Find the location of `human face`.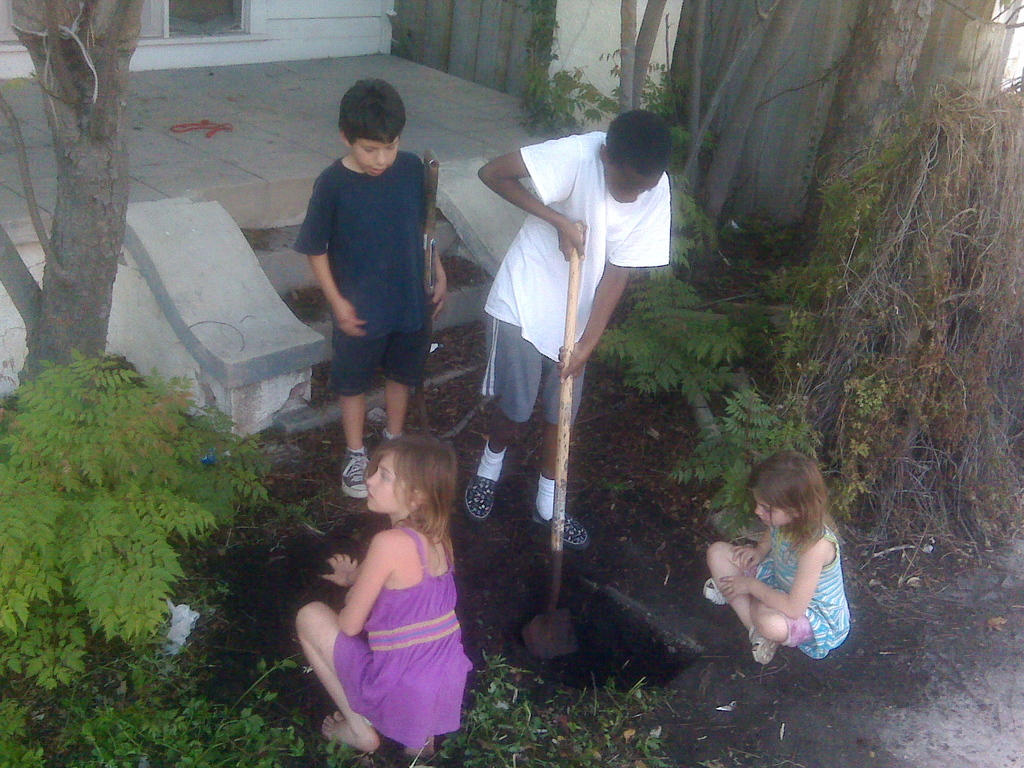
Location: box=[366, 454, 407, 511].
